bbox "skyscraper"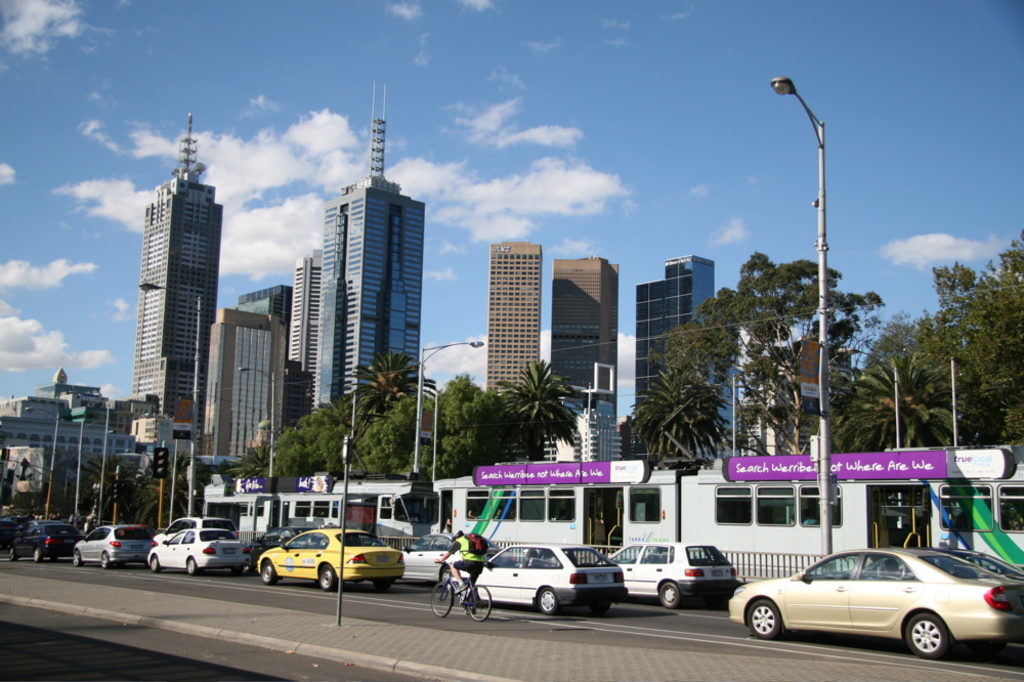
(486,238,540,408)
